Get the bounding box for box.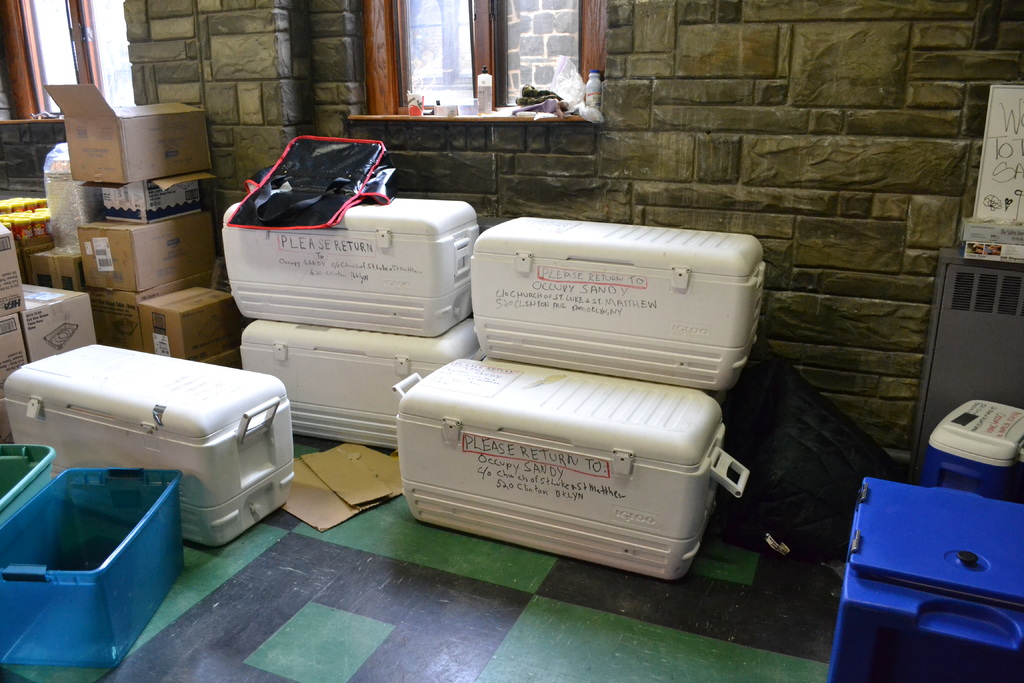
<region>3, 344, 295, 545</region>.
